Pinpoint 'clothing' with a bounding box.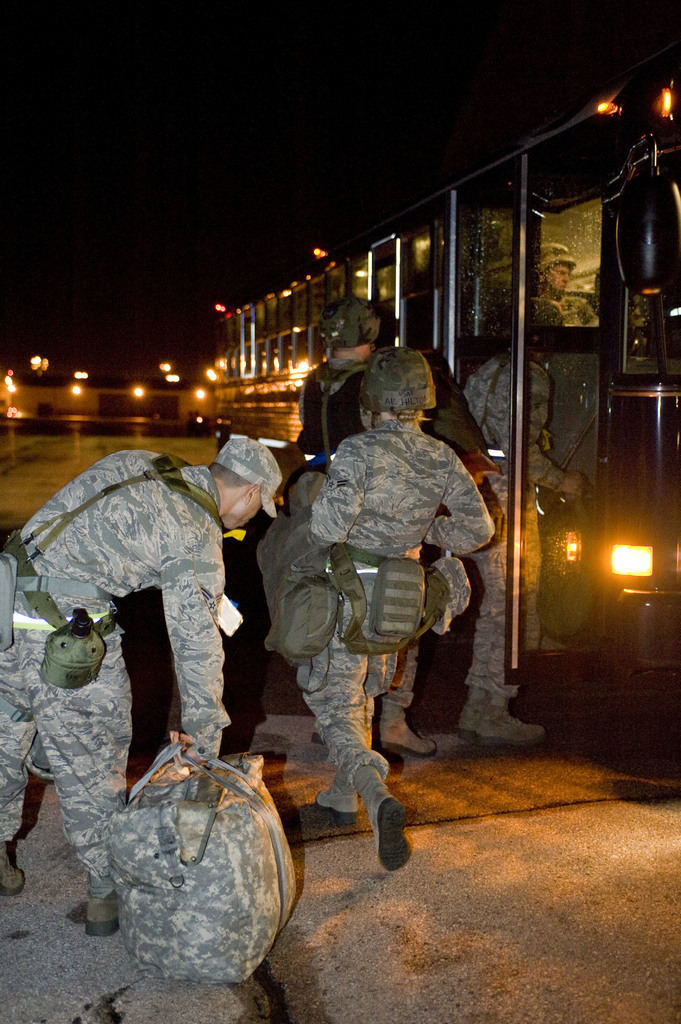
box(0, 449, 232, 907).
